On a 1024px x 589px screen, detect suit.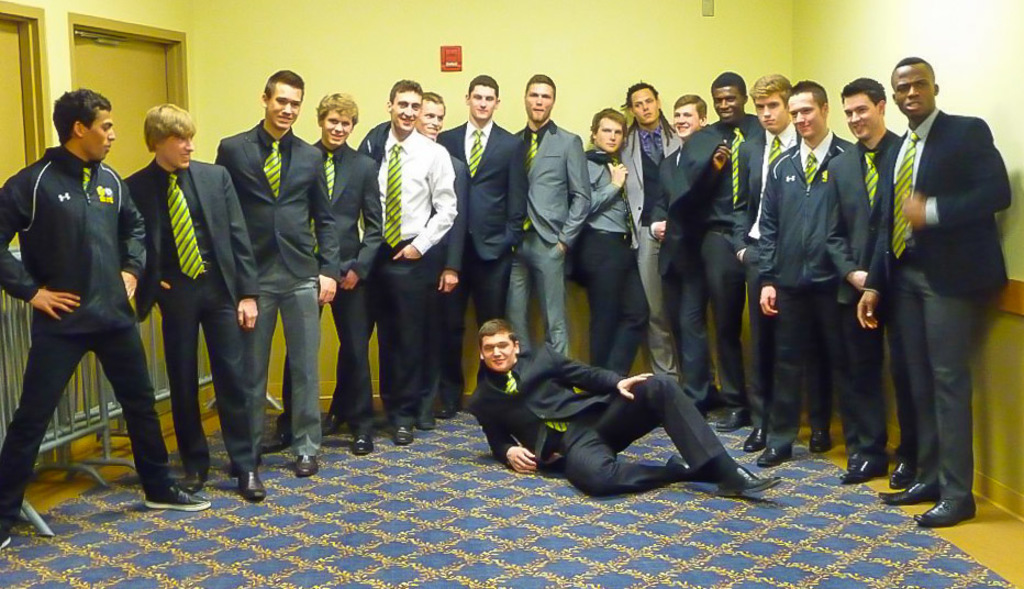
{"x1": 566, "y1": 142, "x2": 650, "y2": 381}.
